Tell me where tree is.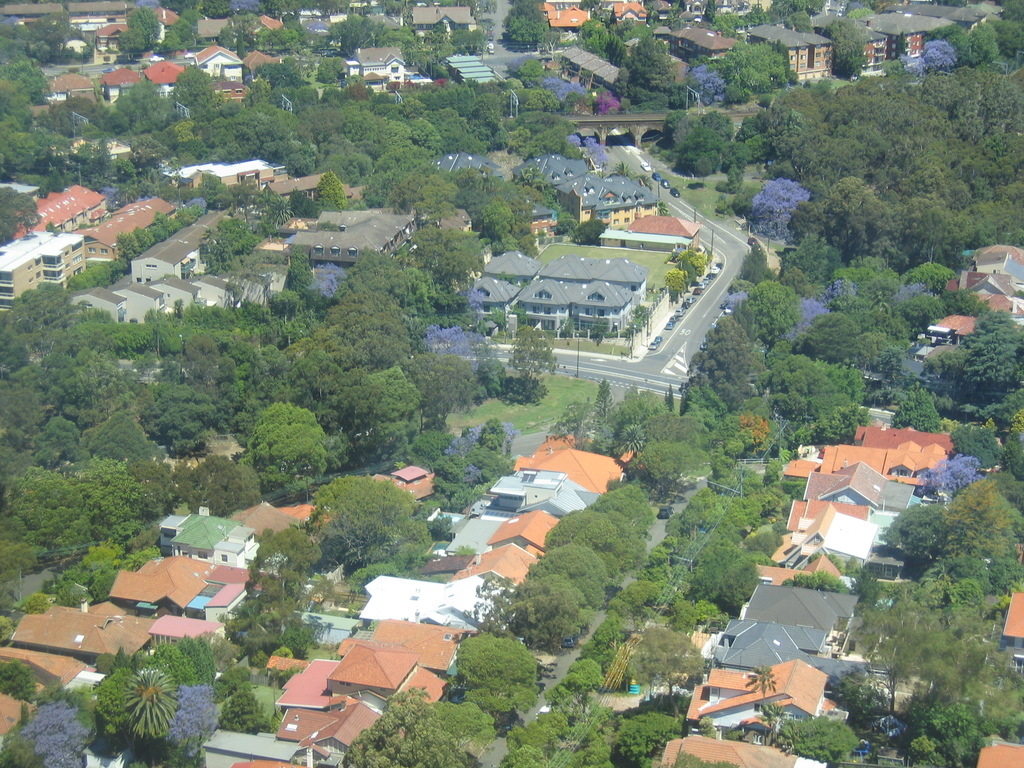
tree is at locate(745, 660, 778, 708).
